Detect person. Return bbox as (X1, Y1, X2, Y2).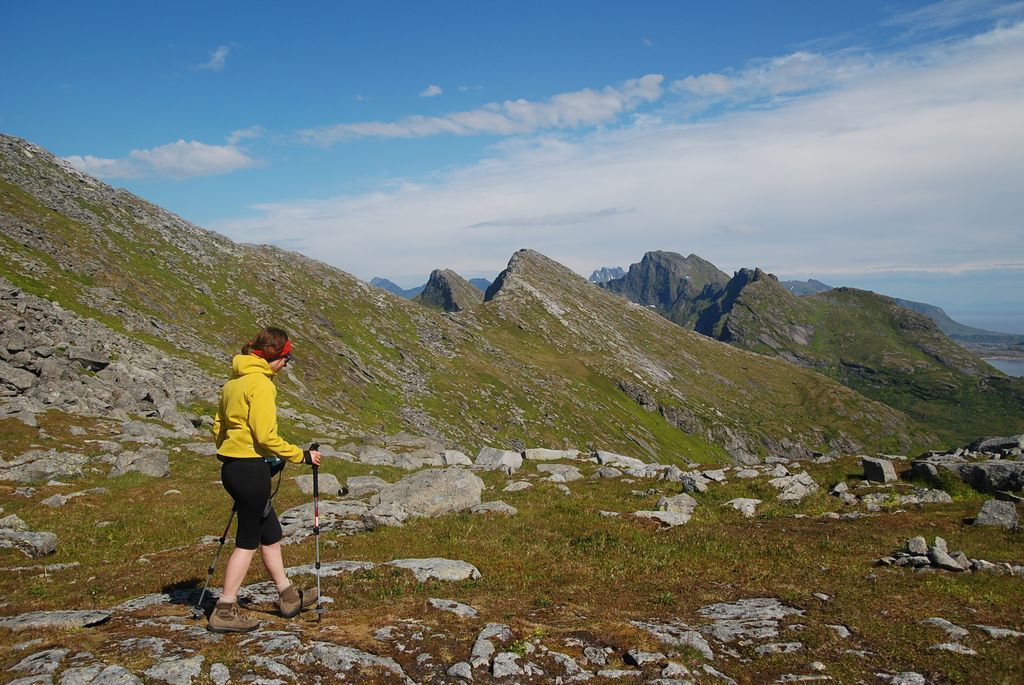
(209, 321, 326, 631).
